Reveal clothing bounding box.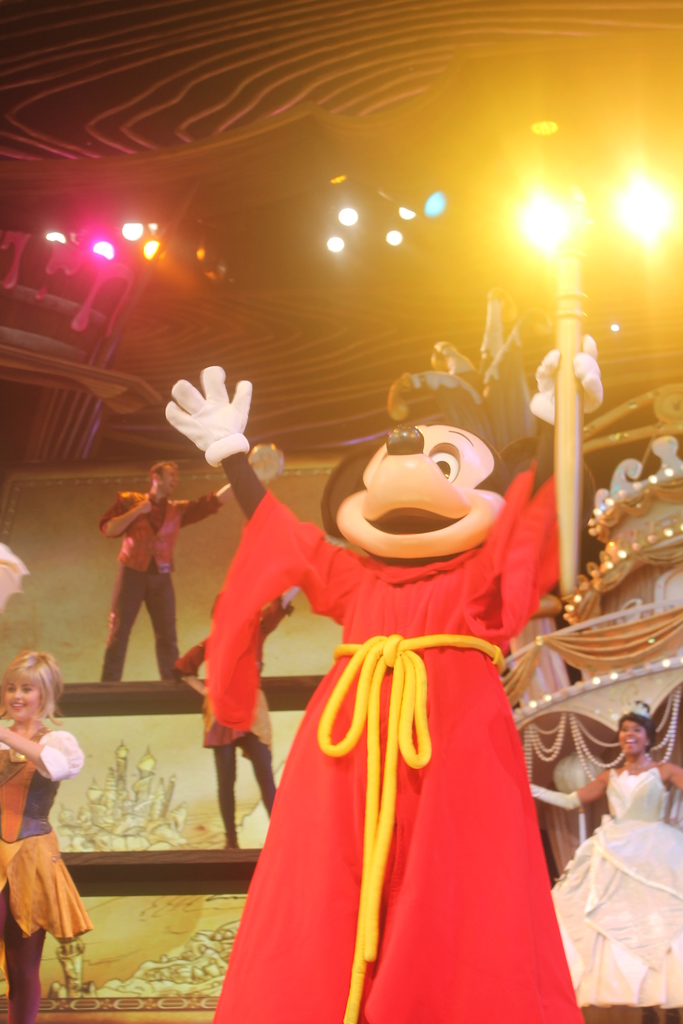
Revealed: crop(190, 478, 588, 959).
